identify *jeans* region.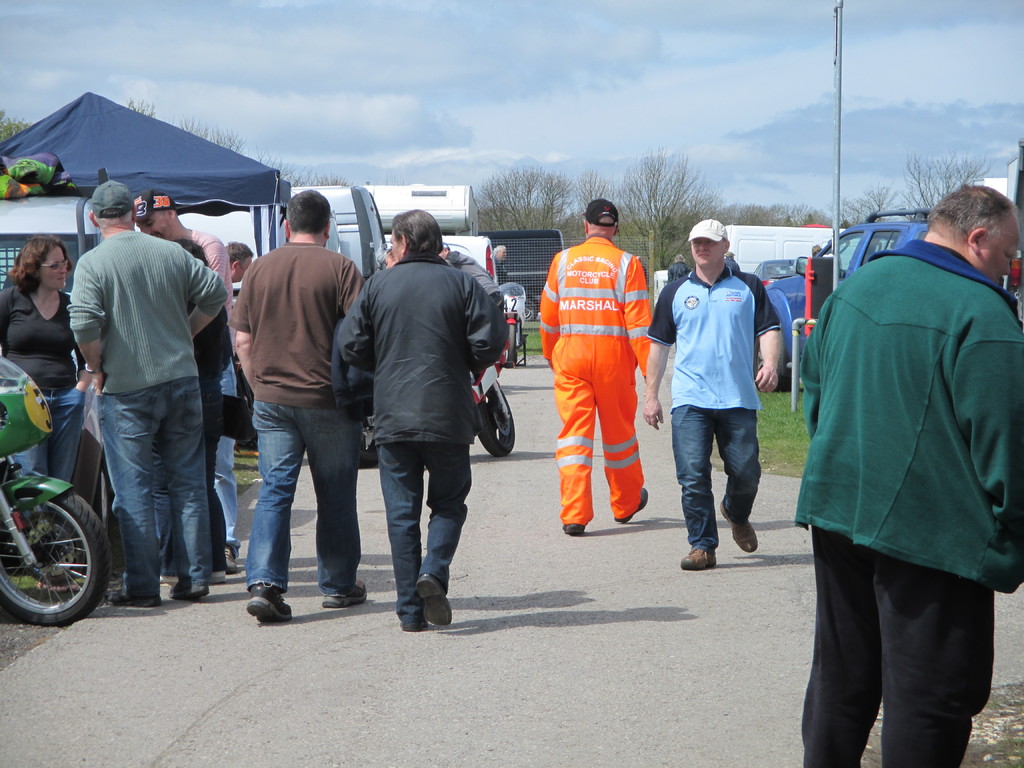
Region: [100, 381, 204, 599].
